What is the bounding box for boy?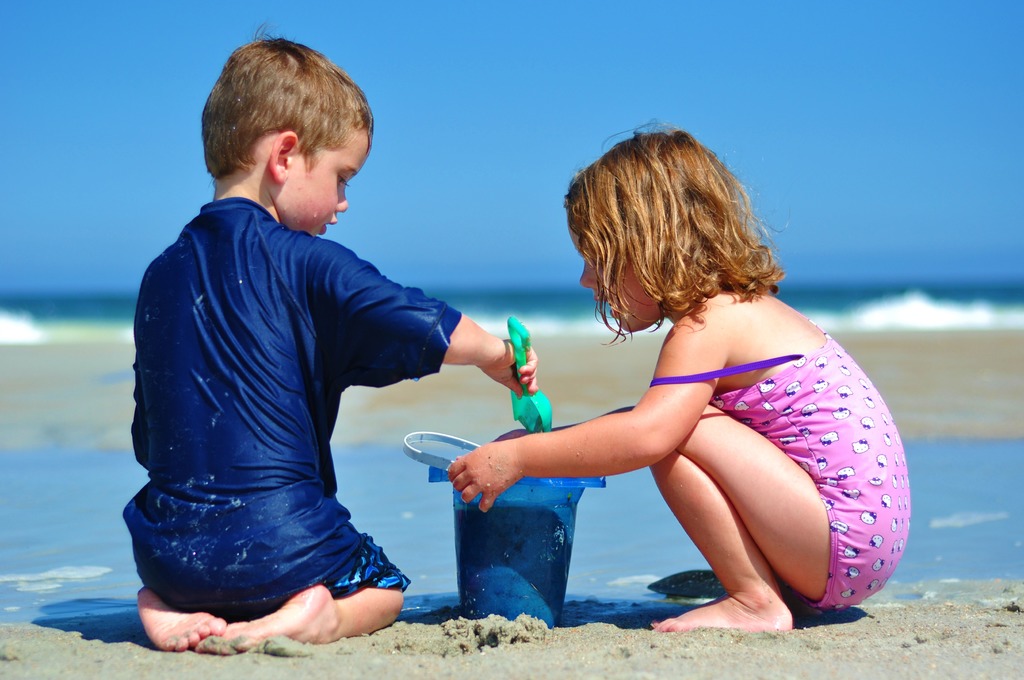
[114,45,540,644].
